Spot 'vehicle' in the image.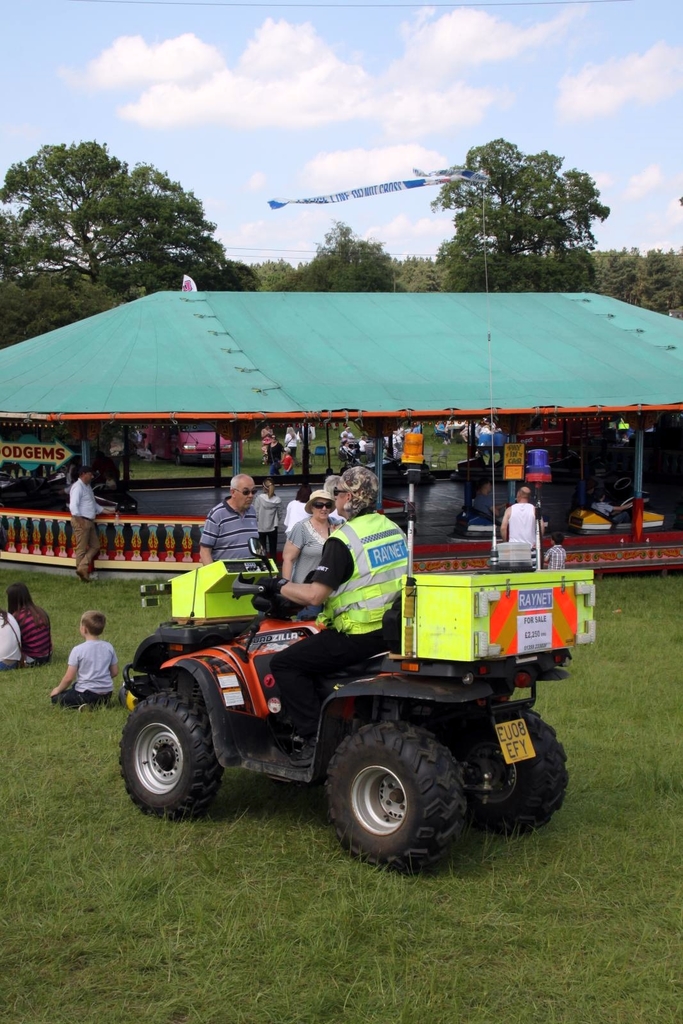
'vehicle' found at pyautogui.locateOnScreen(104, 499, 600, 848).
